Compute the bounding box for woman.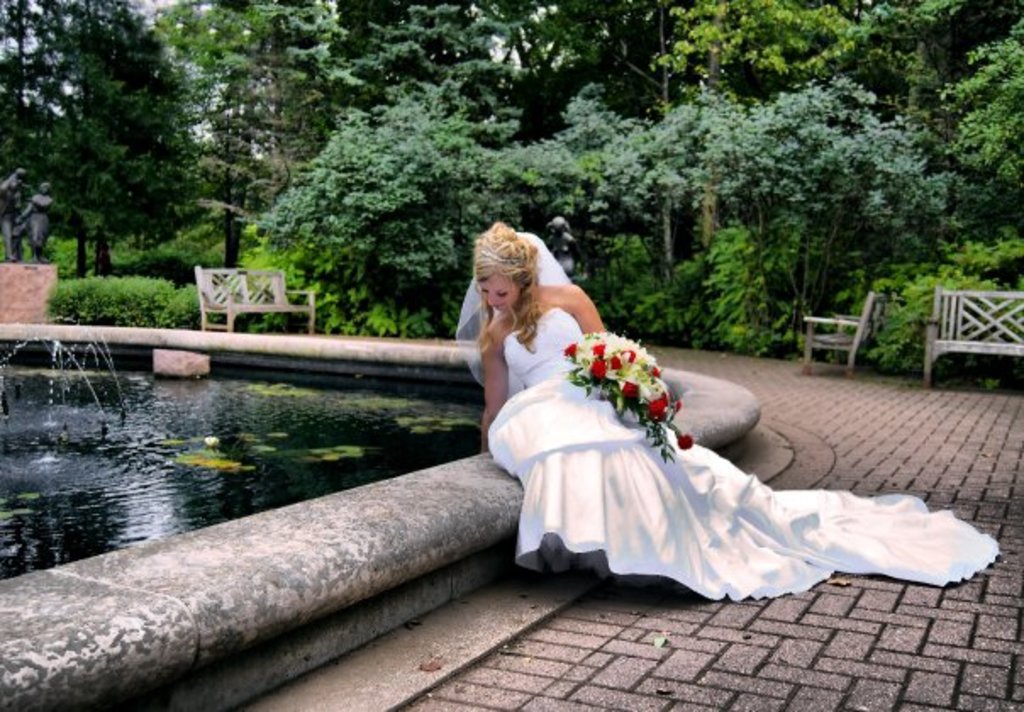
<box>458,246,909,620</box>.
